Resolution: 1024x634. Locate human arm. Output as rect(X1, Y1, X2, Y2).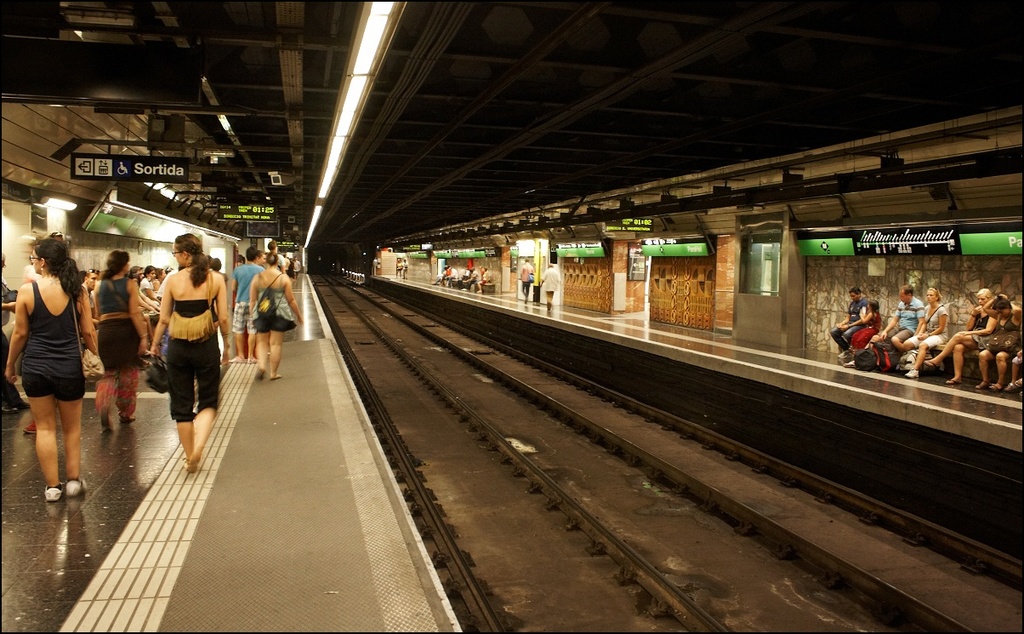
rect(78, 287, 101, 353).
